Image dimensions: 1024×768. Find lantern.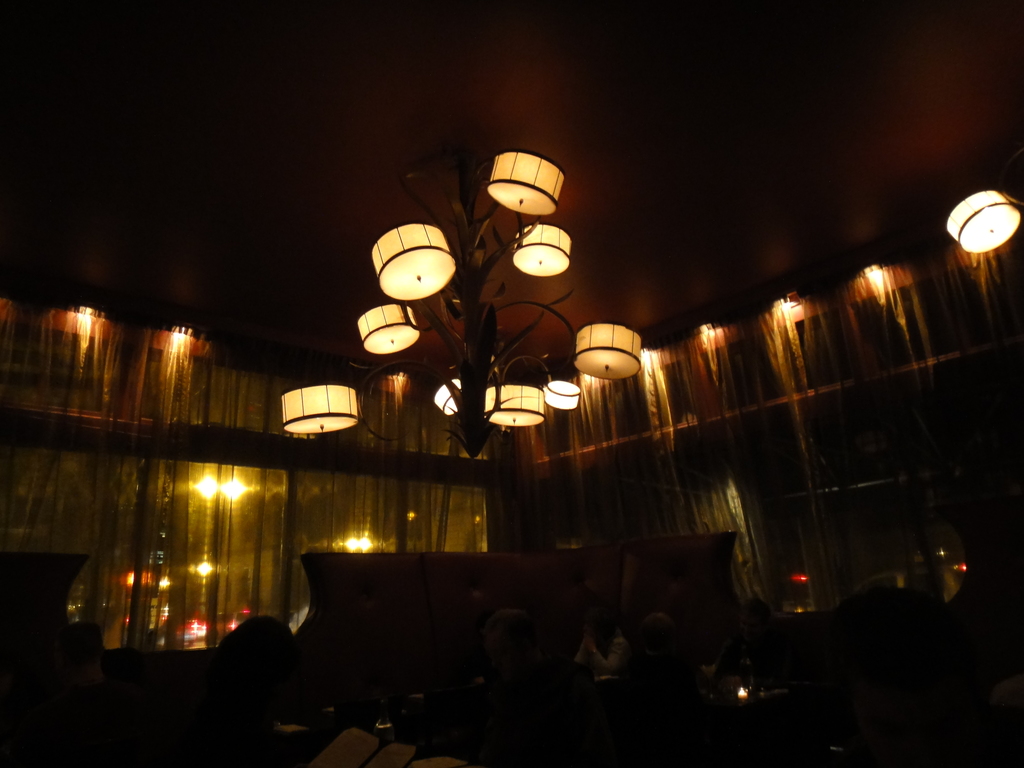
360, 303, 421, 358.
